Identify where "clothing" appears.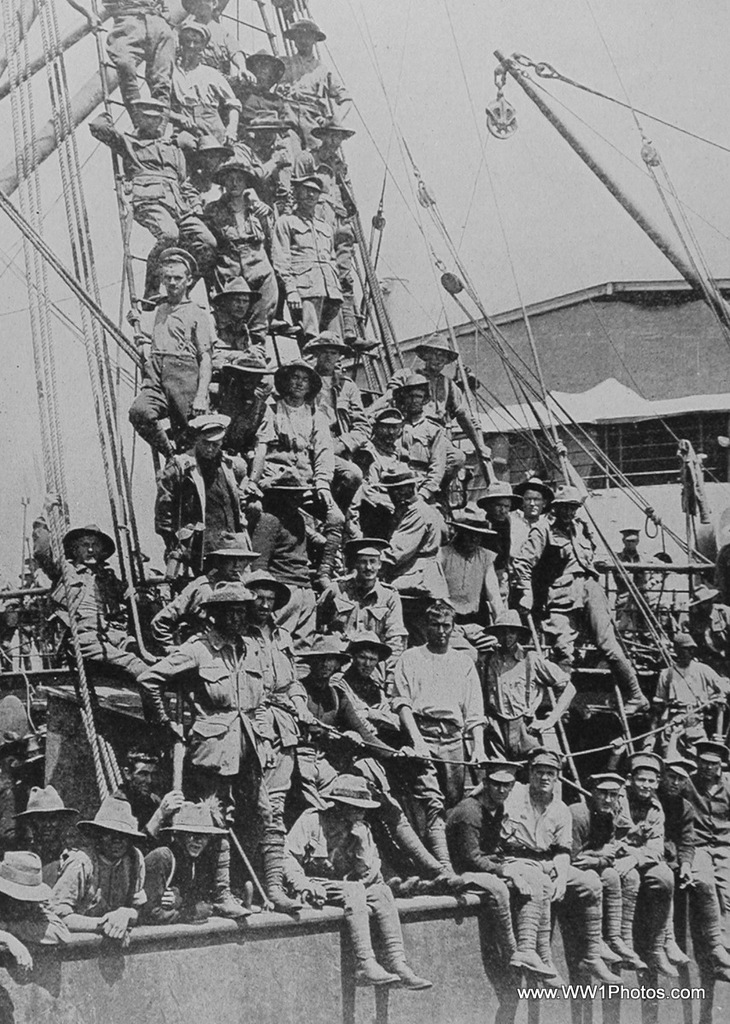
Appears at l=246, t=88, r=290, b=144.
